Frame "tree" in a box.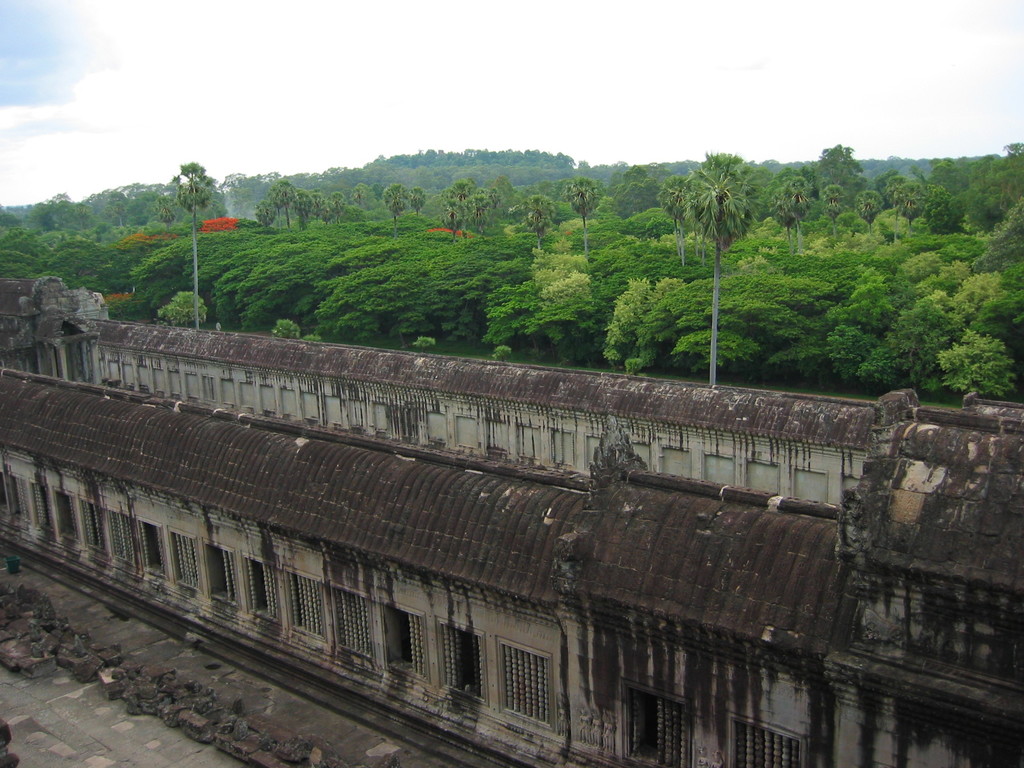
rect(470, 192, 493, 232).
